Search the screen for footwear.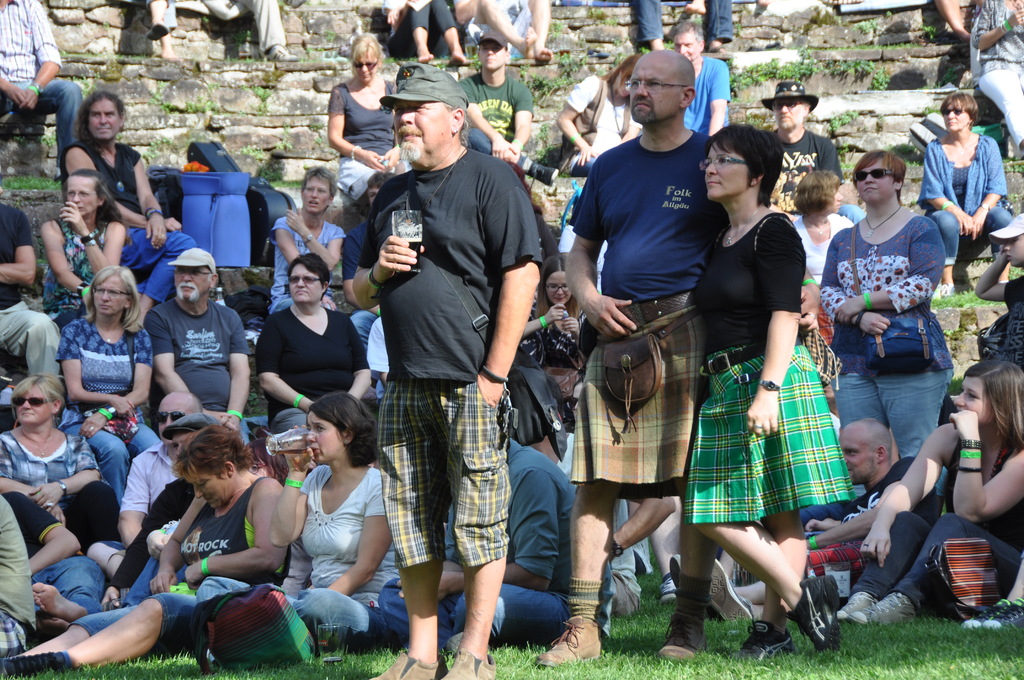
Found at l=668, t=554, r=682, b=591.
